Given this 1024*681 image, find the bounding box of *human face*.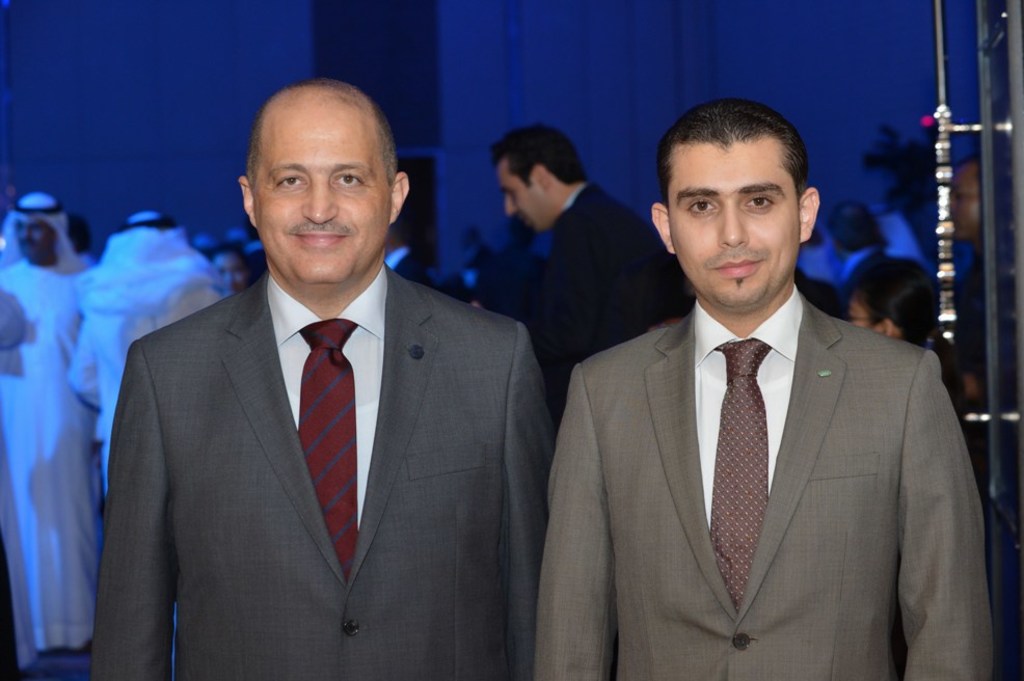
box(953, 157, 970, 236).
